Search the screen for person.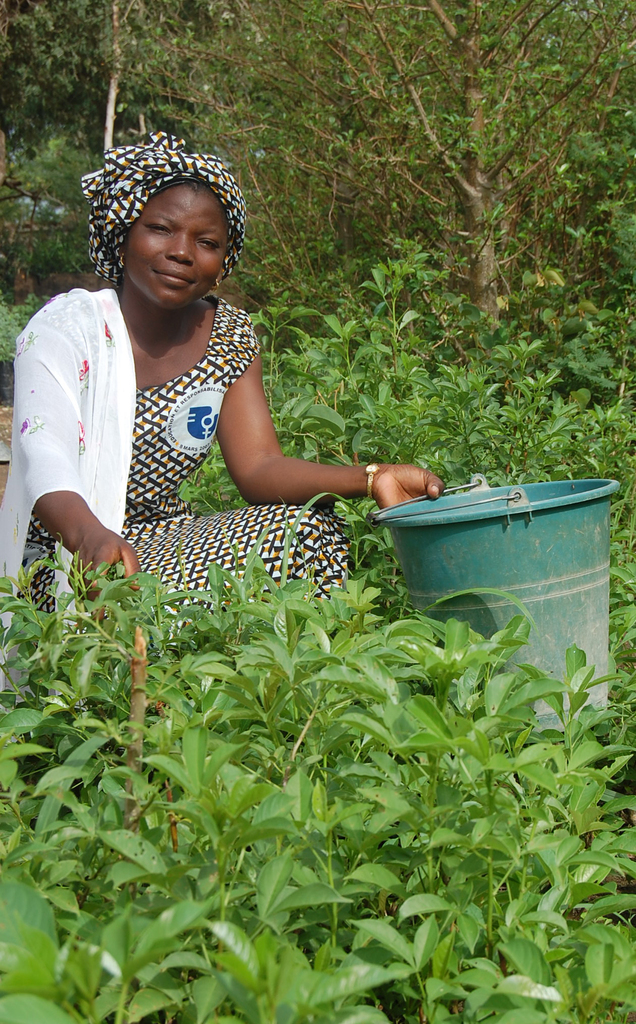
Found at crop(38, 129, 416, 676).
